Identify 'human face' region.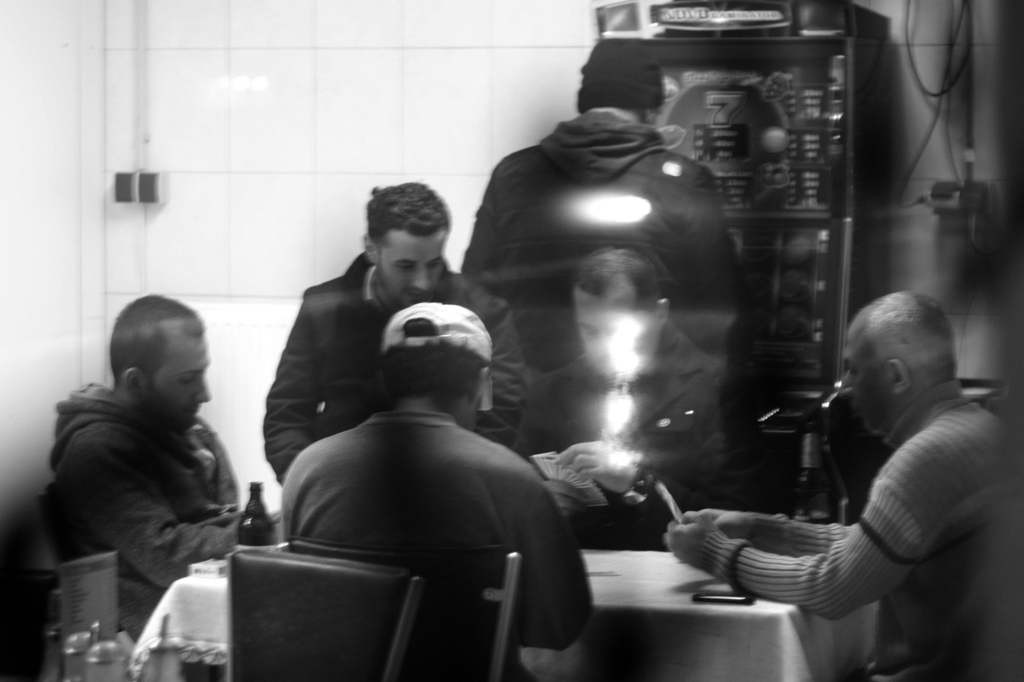
Region: <region>842, 332, 895, 434</region>.
